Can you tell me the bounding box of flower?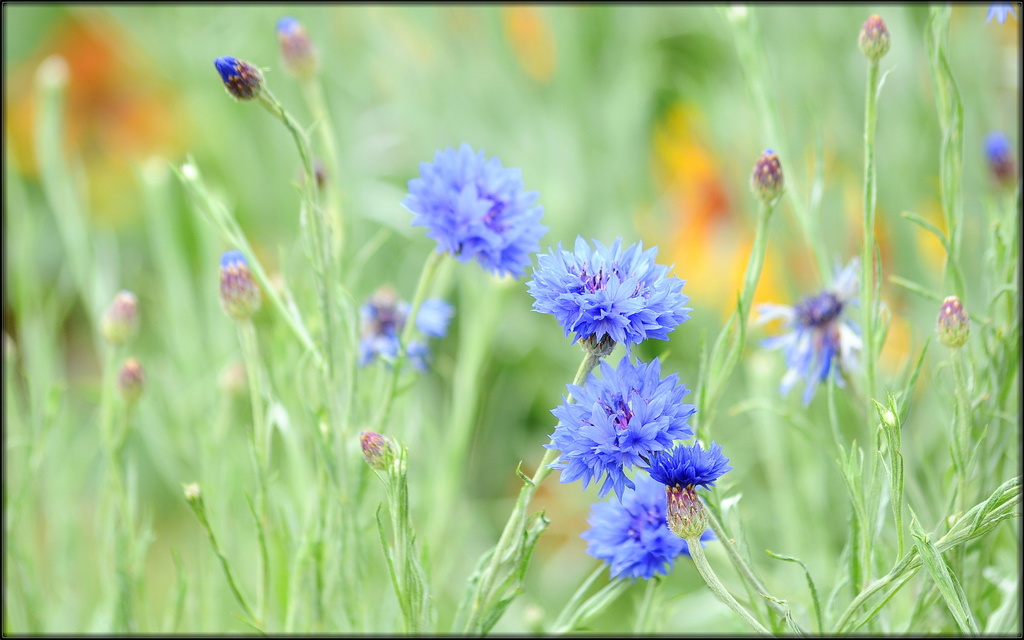
crop(573, 477, 723, 578).
